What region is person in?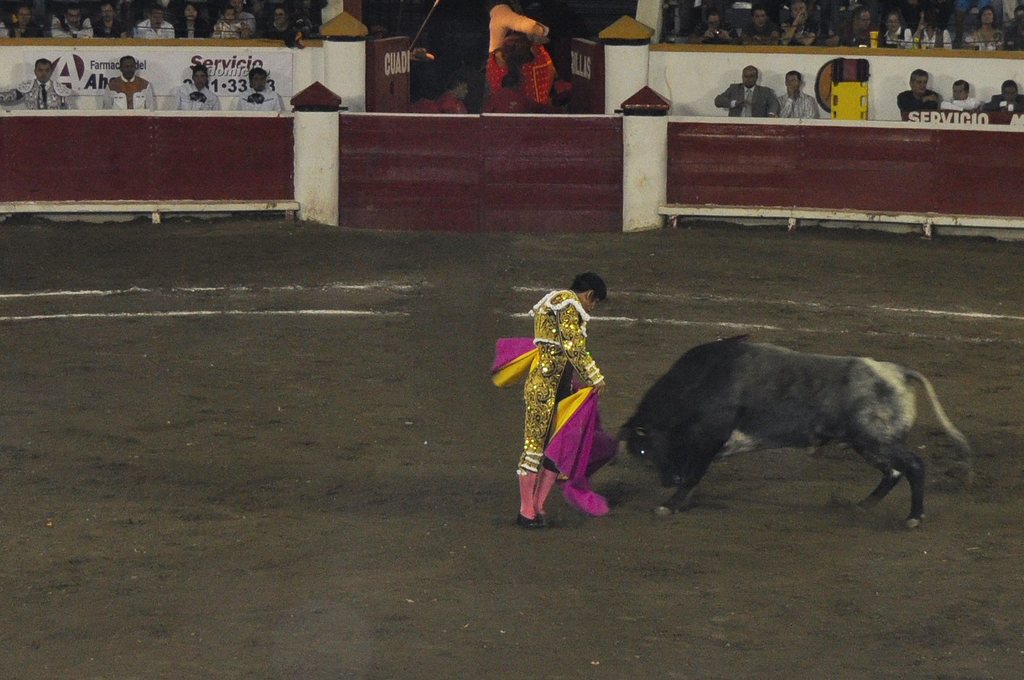
x1=105, y1=53, x2=154, y2=110.
